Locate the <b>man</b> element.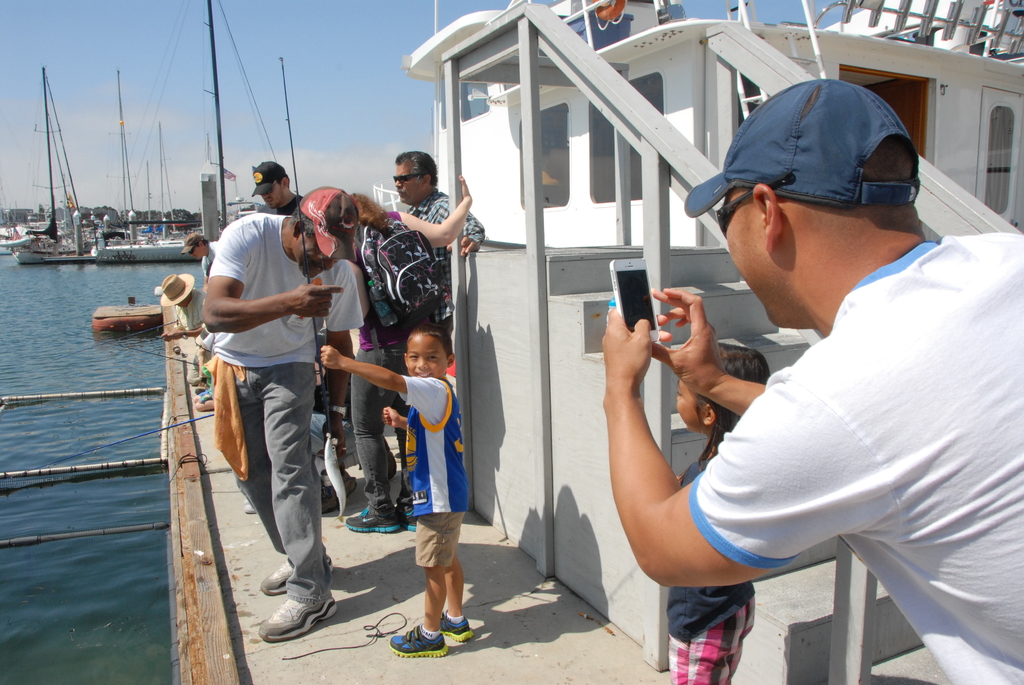
Element bbox: crop(195, 149, 354, 630).
